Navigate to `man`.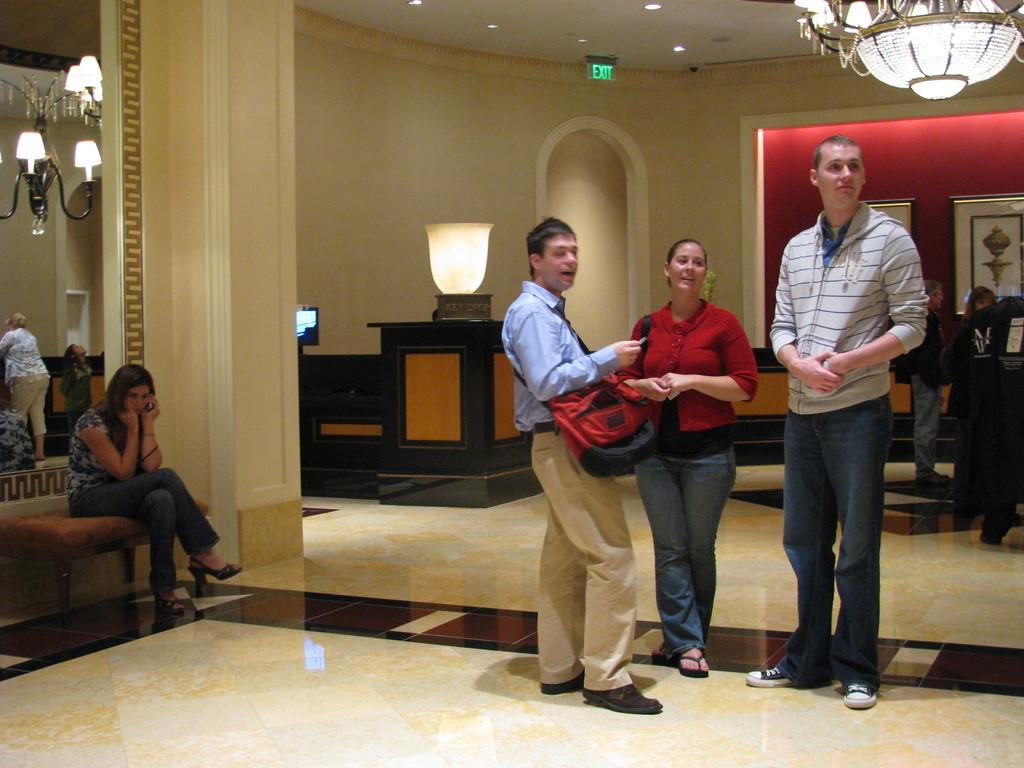
Navigation target: 503,216,664,714.
